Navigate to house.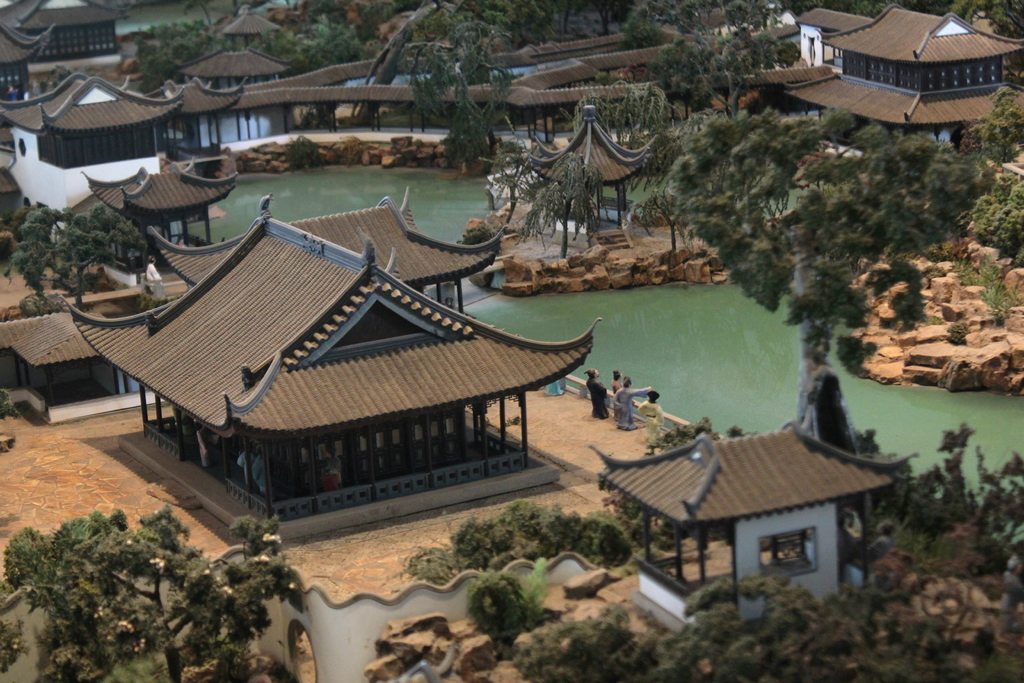
Navigation target: region(771, 6, 1023, 174).
